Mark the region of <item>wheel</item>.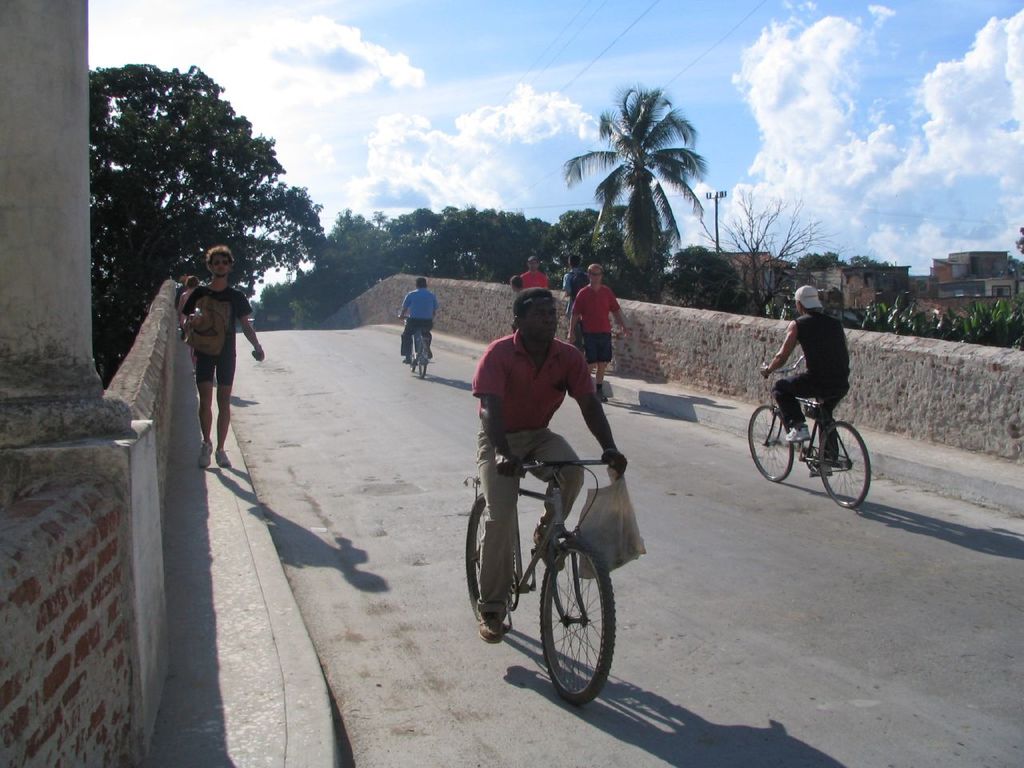
Region: 463/491/488/617.
